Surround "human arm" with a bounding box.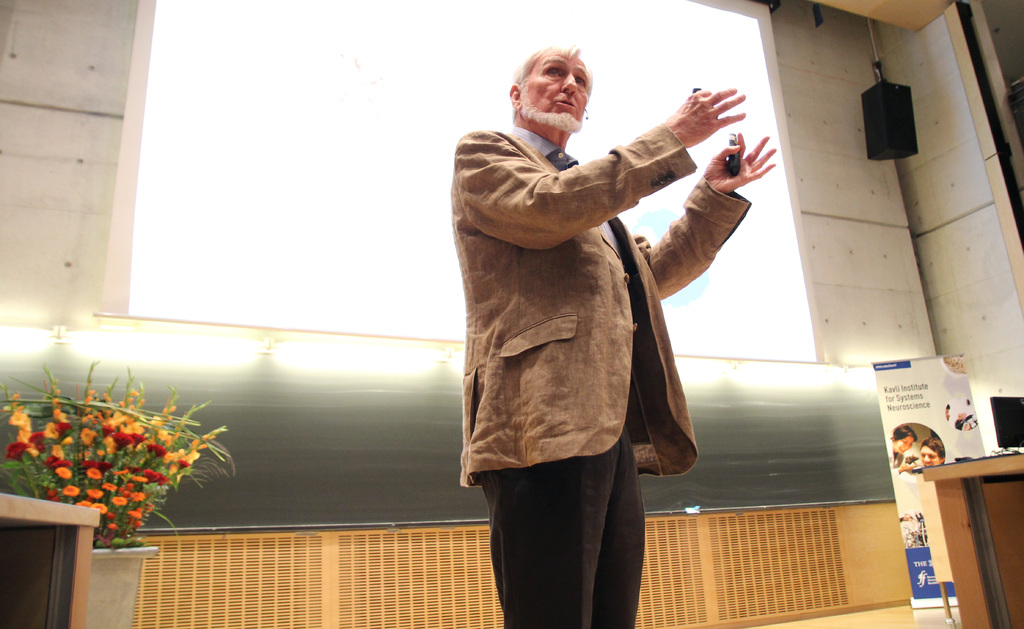
left=639, top=133, right=762, bottom=328.
